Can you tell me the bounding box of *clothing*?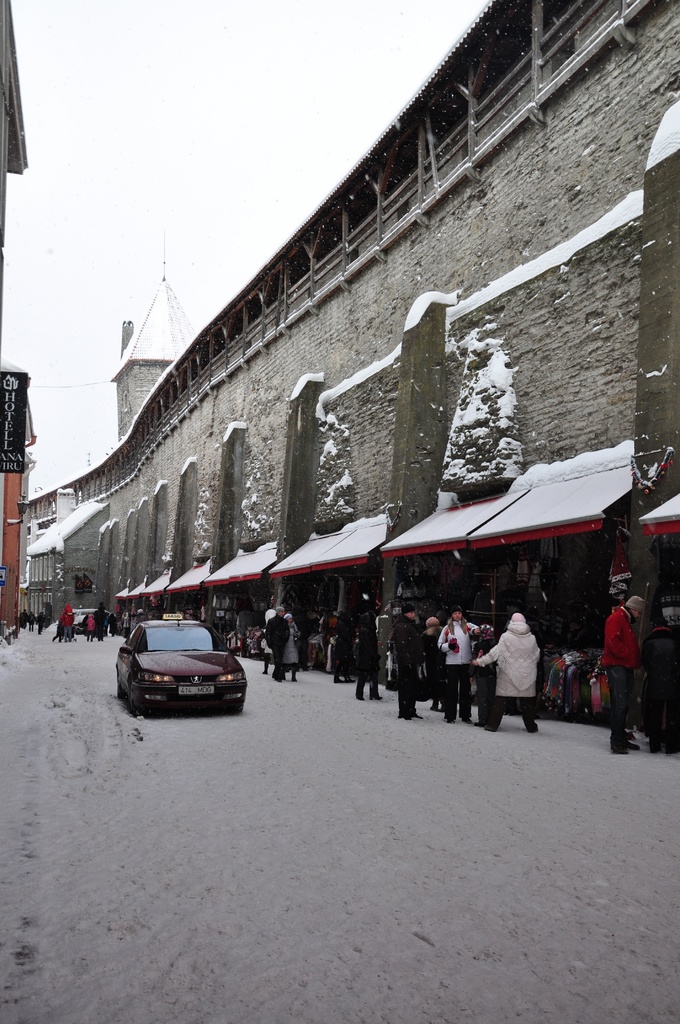
<box>587,600,655,738</box>.
